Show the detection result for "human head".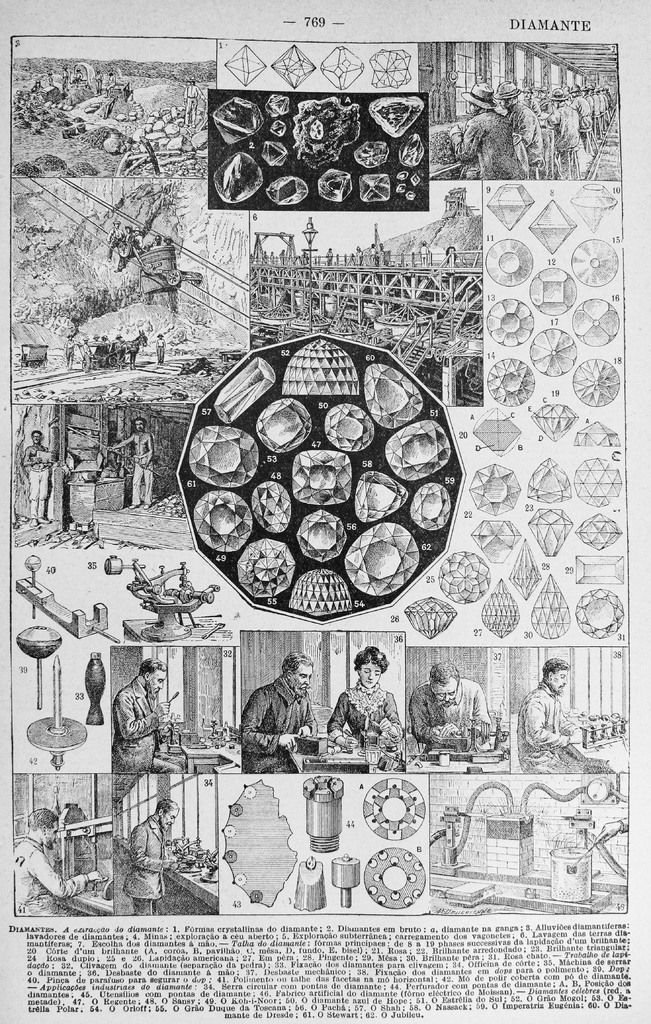
x1=31, y1=430, x2=42, y2=444.
